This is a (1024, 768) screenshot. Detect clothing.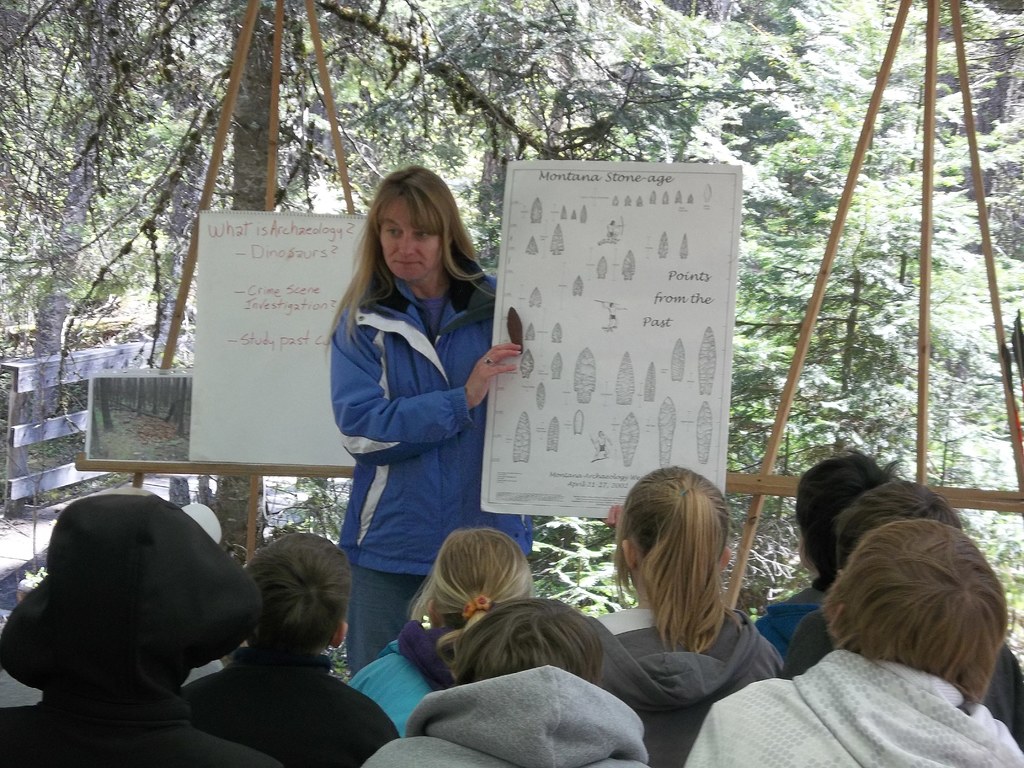
782:599:1019:751.
